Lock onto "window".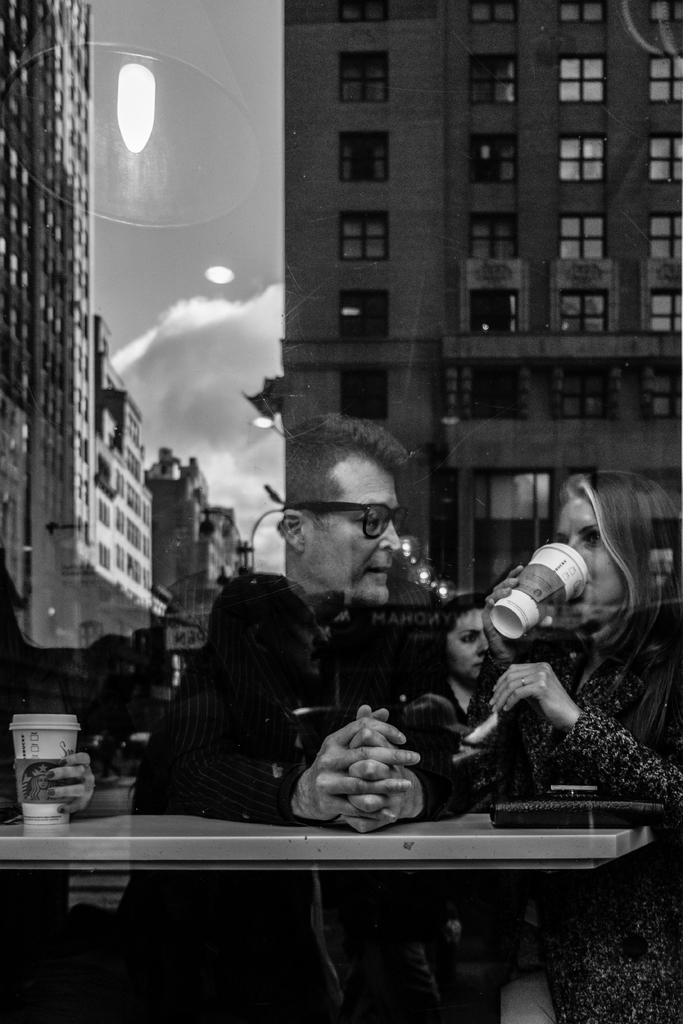
Locked: left=325, top=0, right=397, bottom=28.
